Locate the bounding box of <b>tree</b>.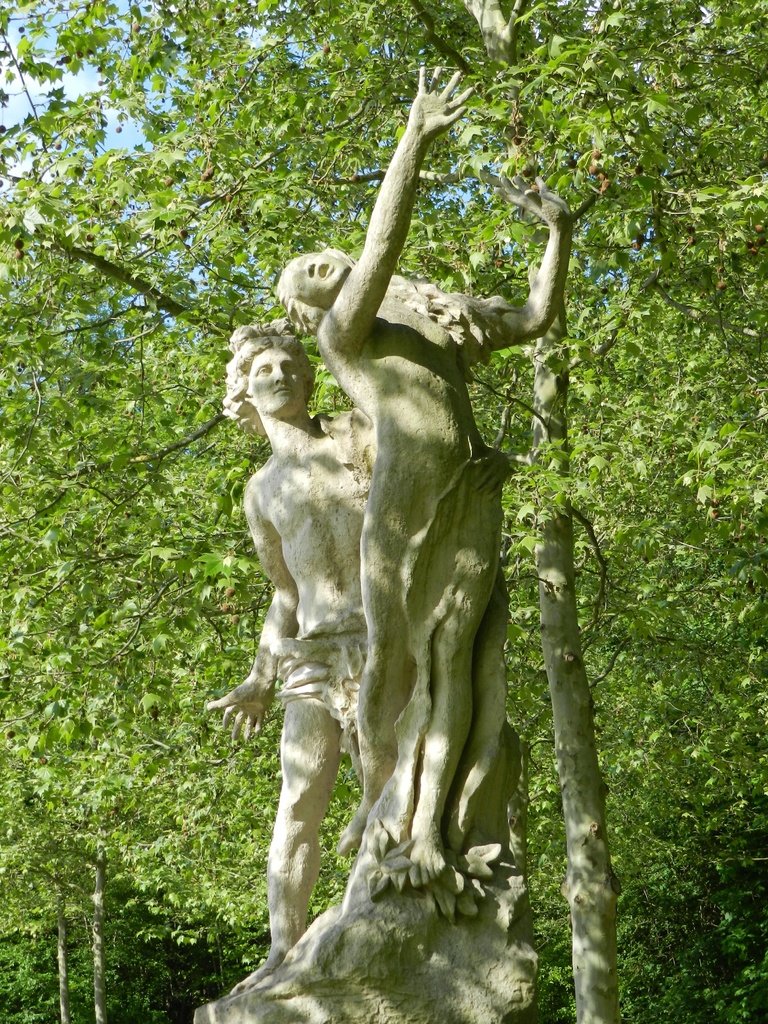
Bounding box: <box>0,0,767,1023</box>.
